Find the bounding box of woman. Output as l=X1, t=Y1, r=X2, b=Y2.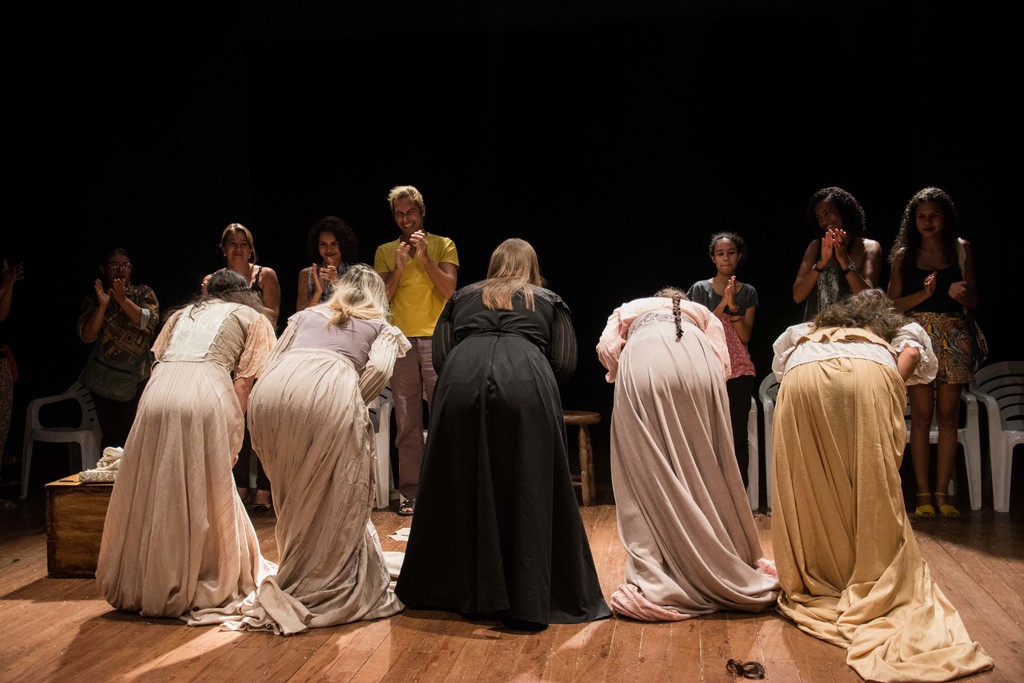
l=887, t=185, r=982, b=521.
